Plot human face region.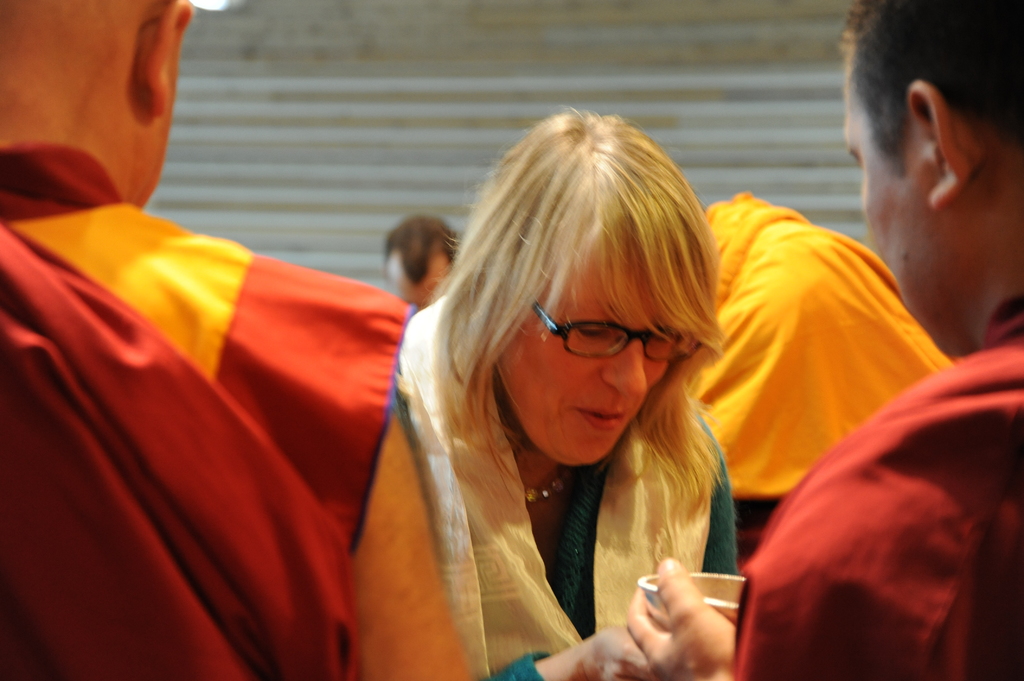
Plotted at left=852, top=77, right=970, bottom=353.
